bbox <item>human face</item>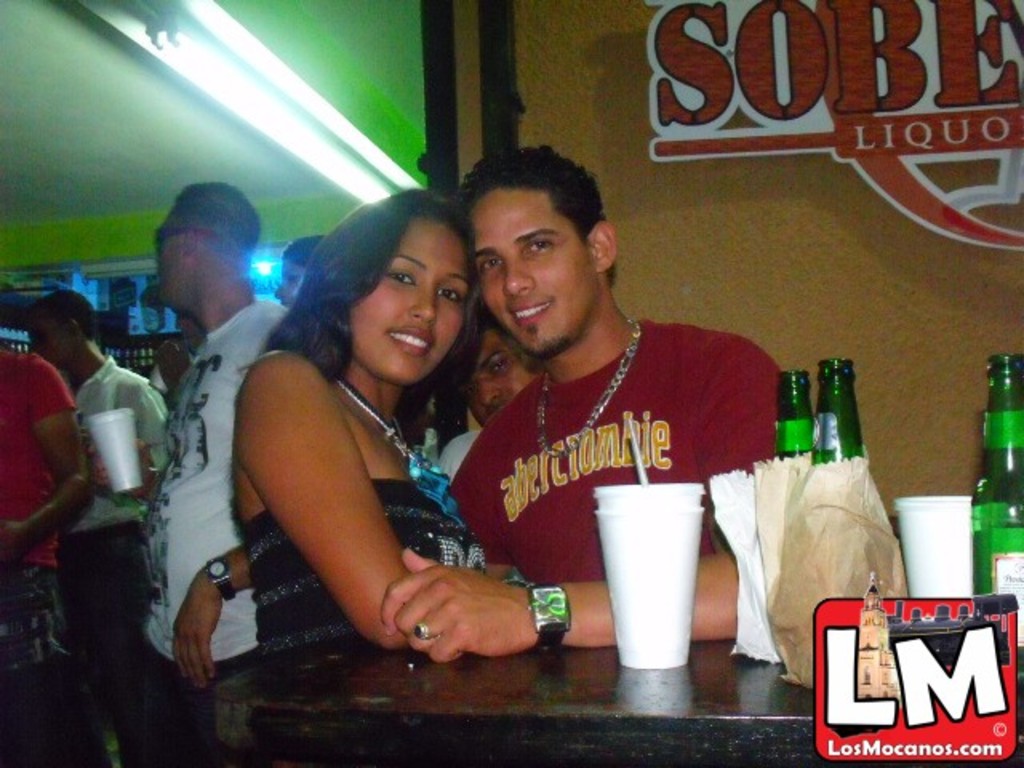
347 216 472 386
